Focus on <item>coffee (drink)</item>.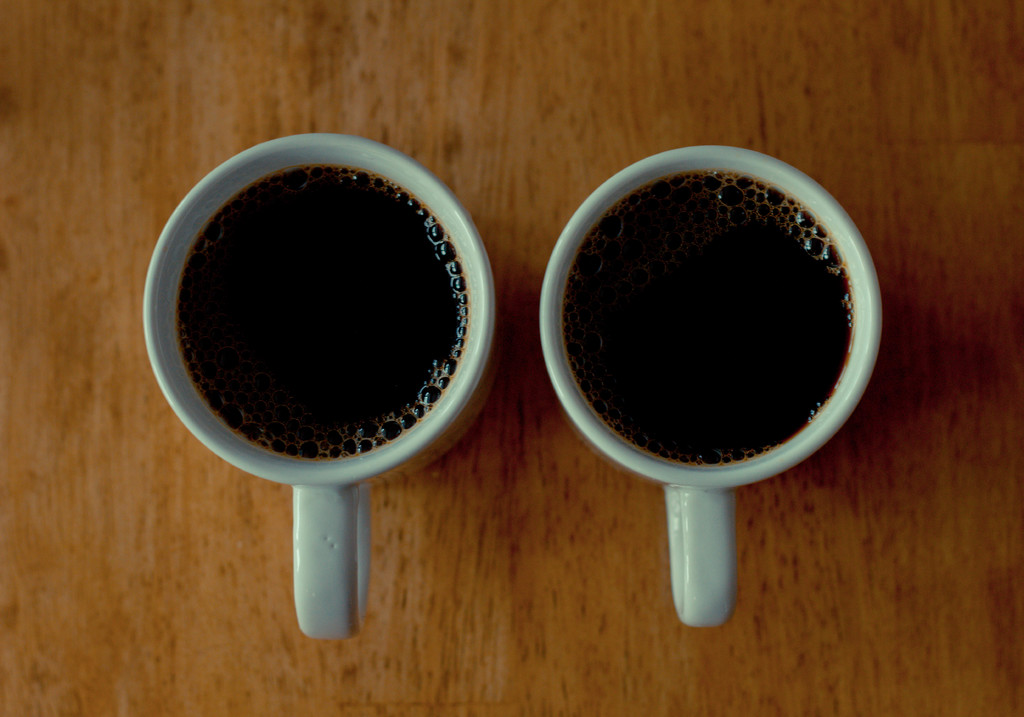
Focused at select_region(147, 160, 541, 631).
